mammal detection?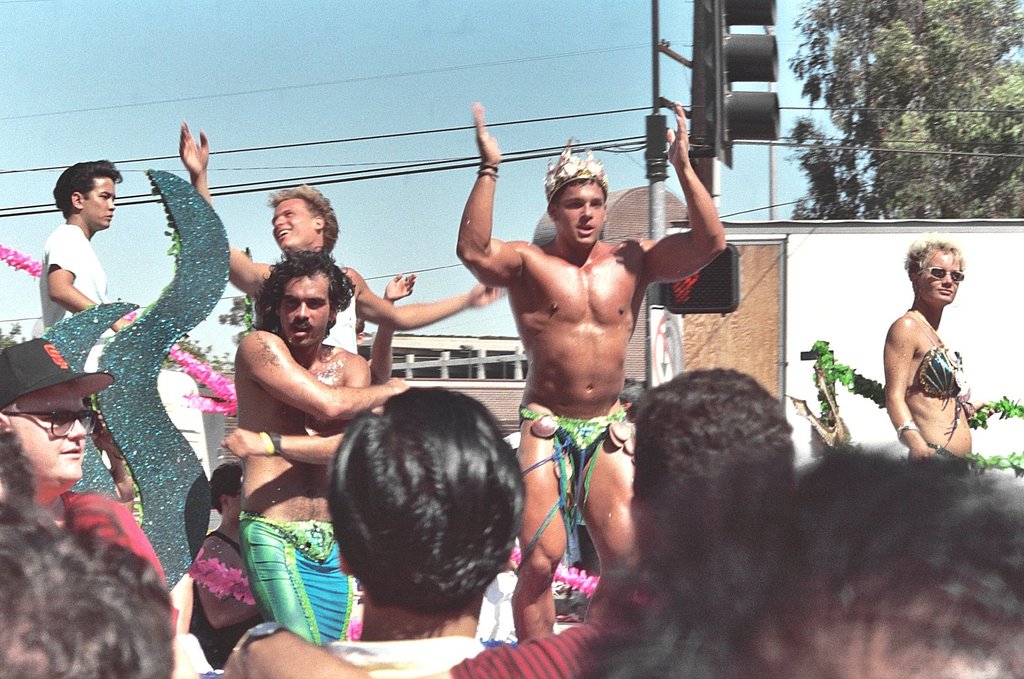
351/268/417/390
